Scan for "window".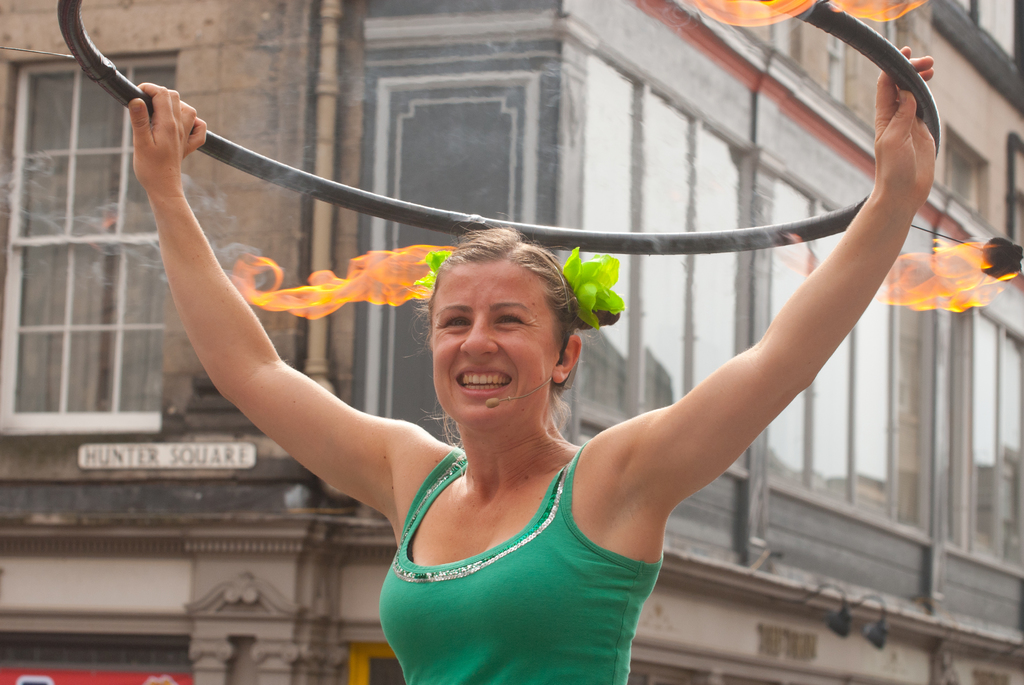
Scan result: bbox=[6, 66, 176, 430].
